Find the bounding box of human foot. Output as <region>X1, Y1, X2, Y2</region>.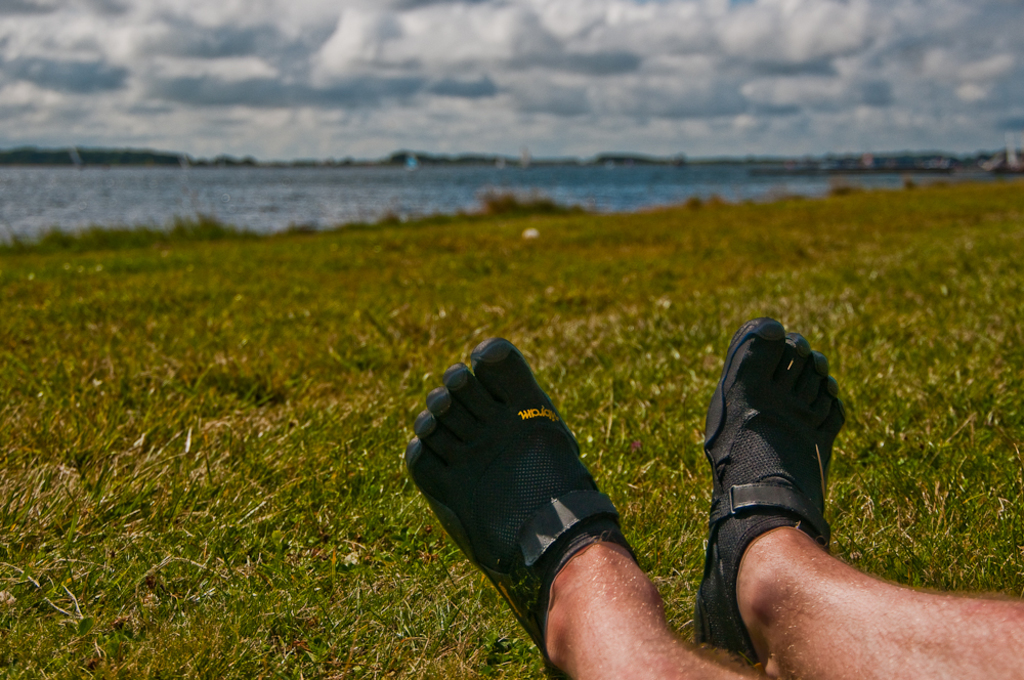
<region>691, 316, 847, 663</region>.
